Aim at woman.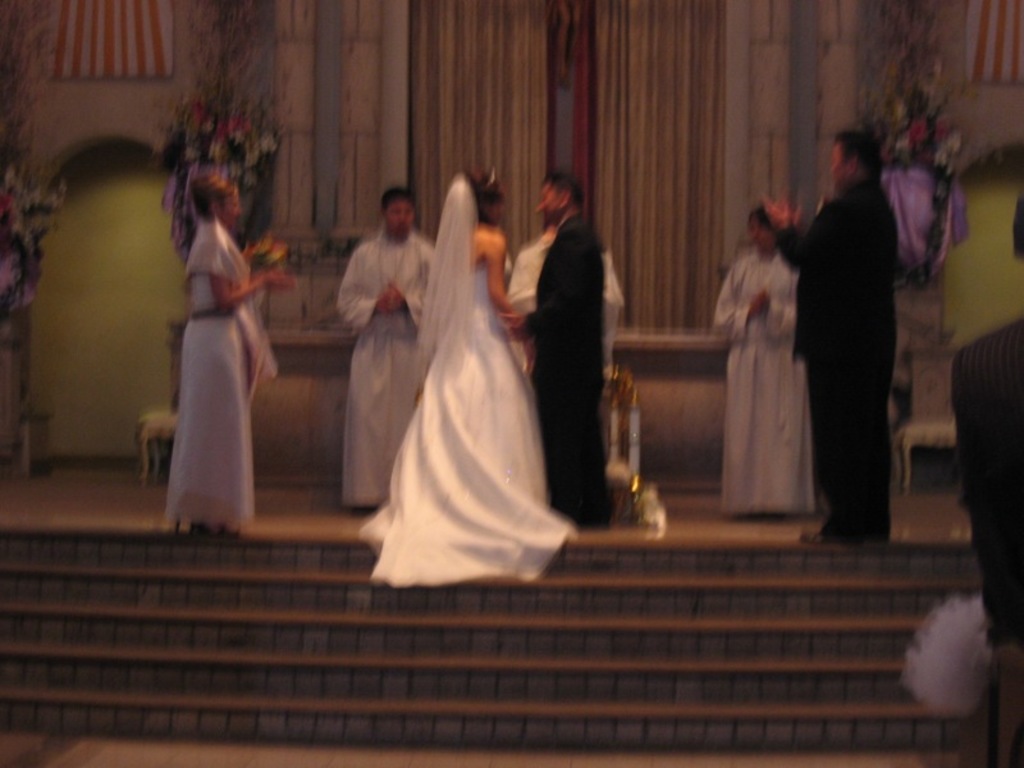
Aimed at region(165, 173, 296, 532).
